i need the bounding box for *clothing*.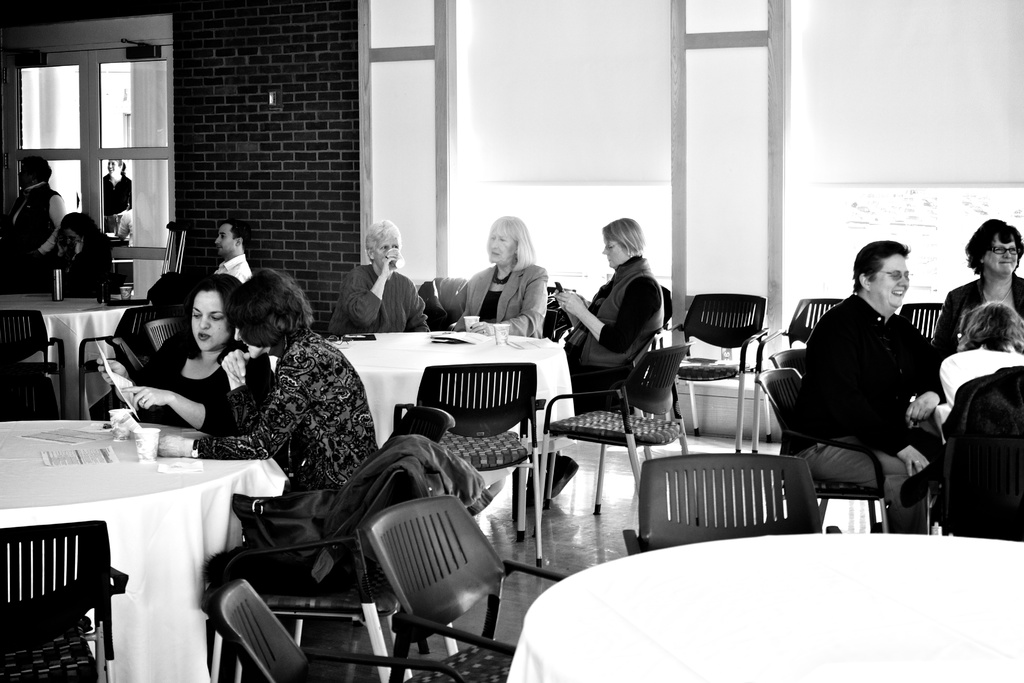
Here it is: rect(940, 347, 1021, 407).
